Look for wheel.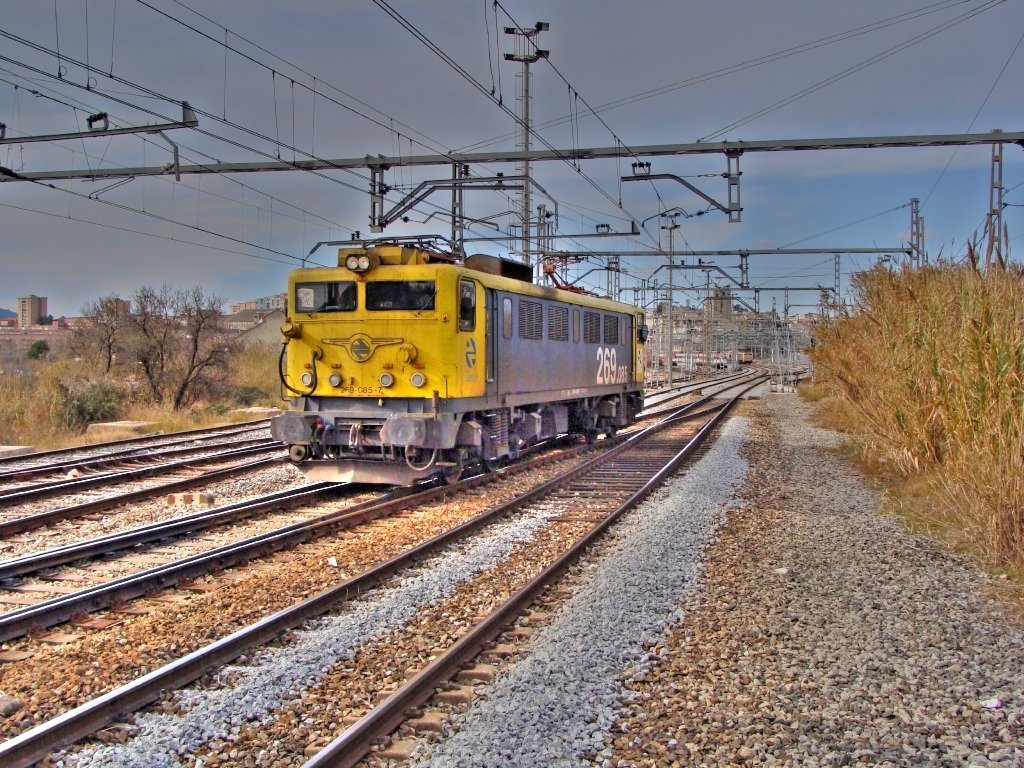
Found: {"left": 606, "top": 426, "right": 621, "bottom": 441}.
